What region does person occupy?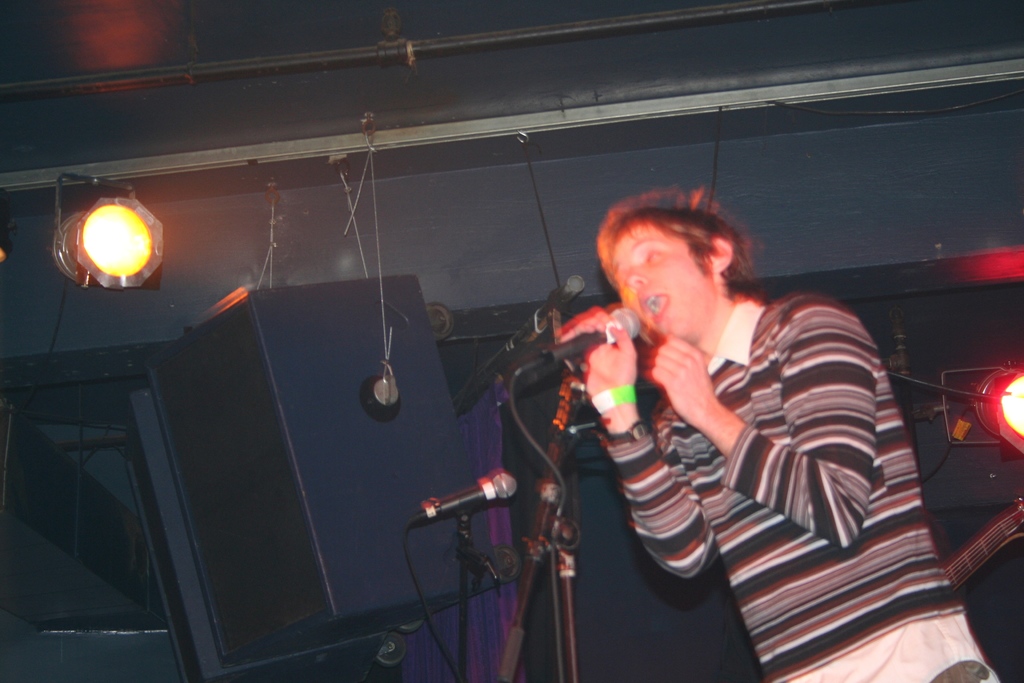
399:166:925:656.
